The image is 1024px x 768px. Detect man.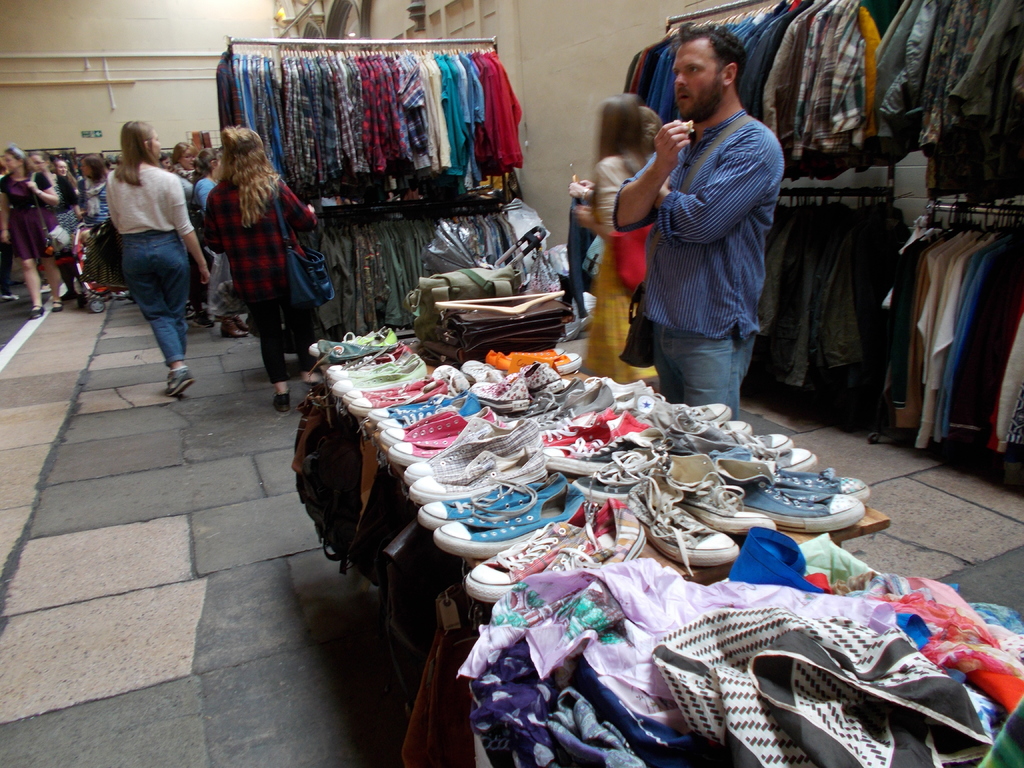
Detection: locate(611, 31, 804, 430).
